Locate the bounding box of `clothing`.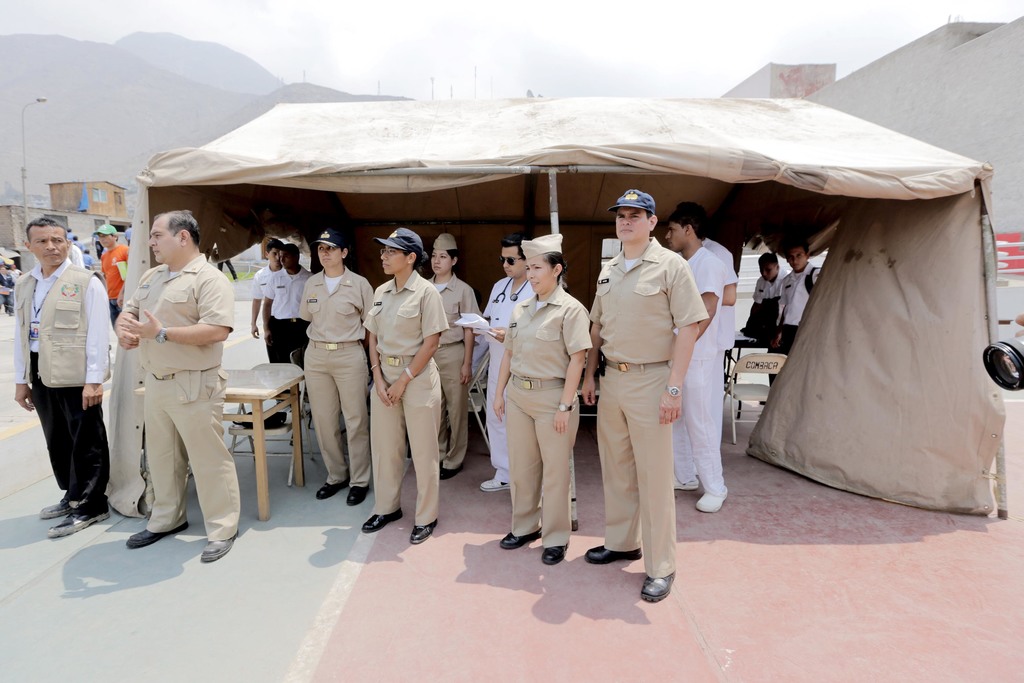
Bounding box: x1=703, y1=235, x2=737, y2=367.
